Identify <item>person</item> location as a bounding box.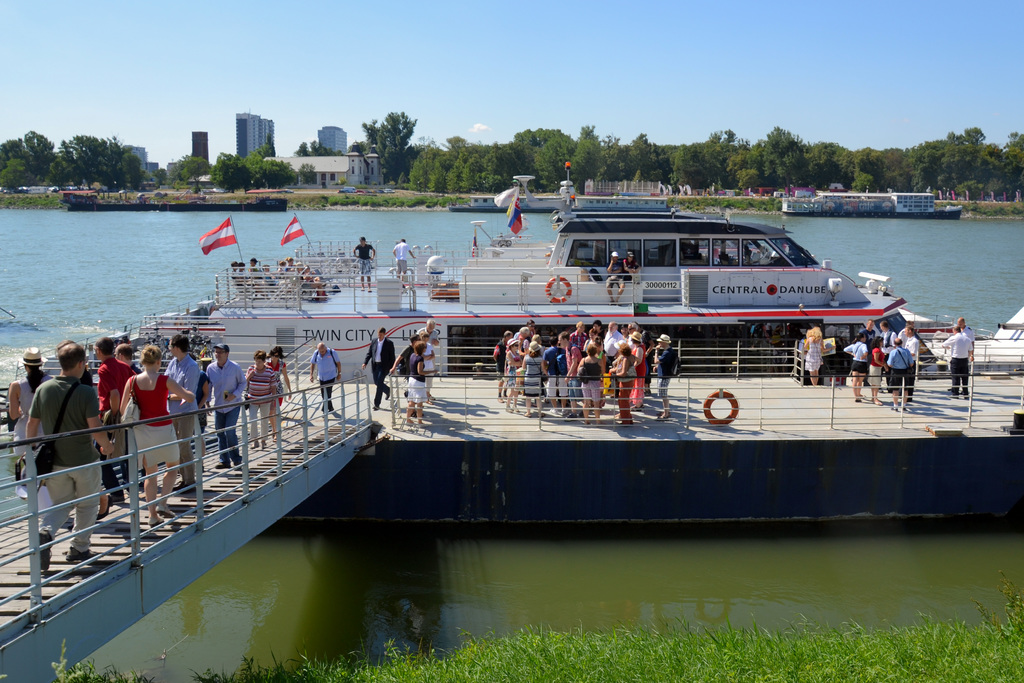
801, 325, 833, 390.
